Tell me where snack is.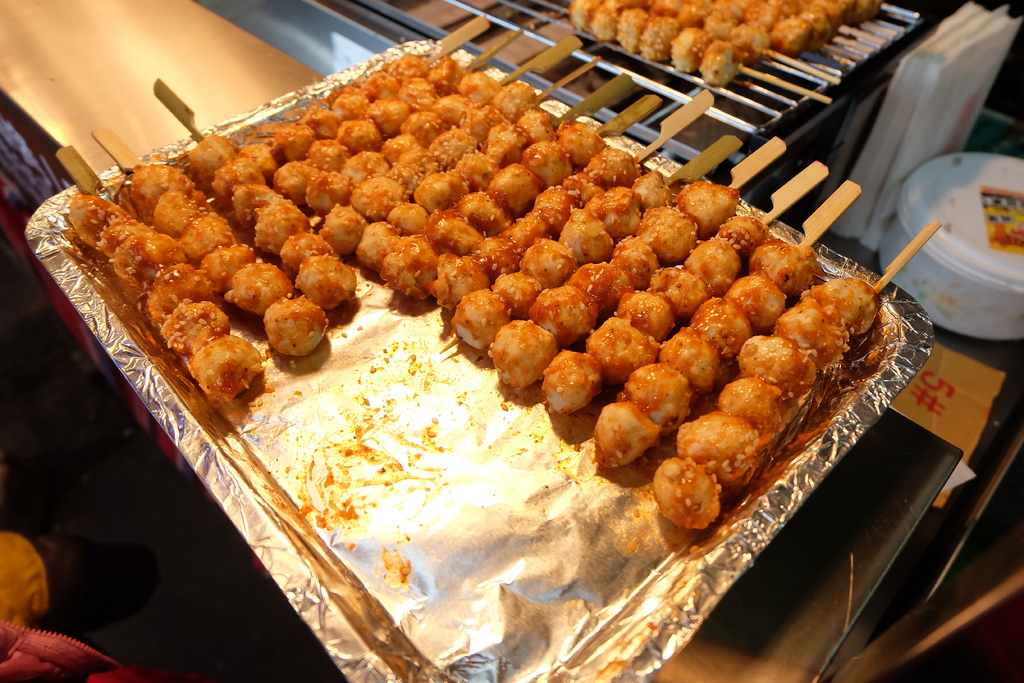
snack is at bbox(386, 132, 426, 165).
